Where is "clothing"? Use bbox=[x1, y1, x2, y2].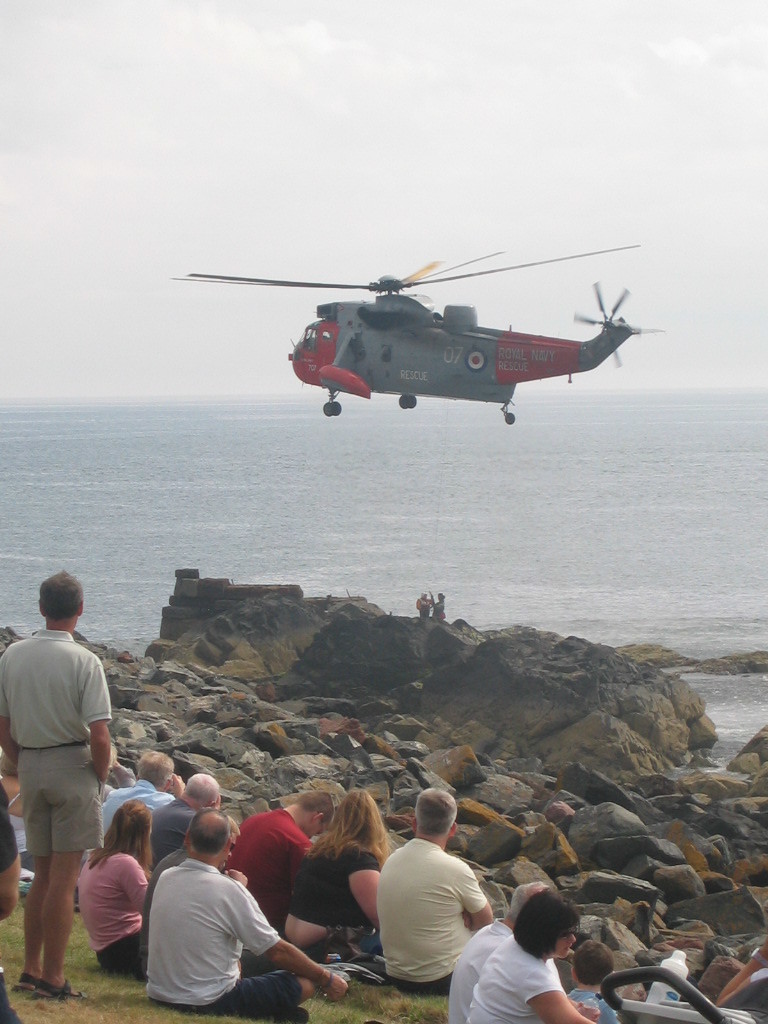
bbox=[567, 986, 615, 1023].
